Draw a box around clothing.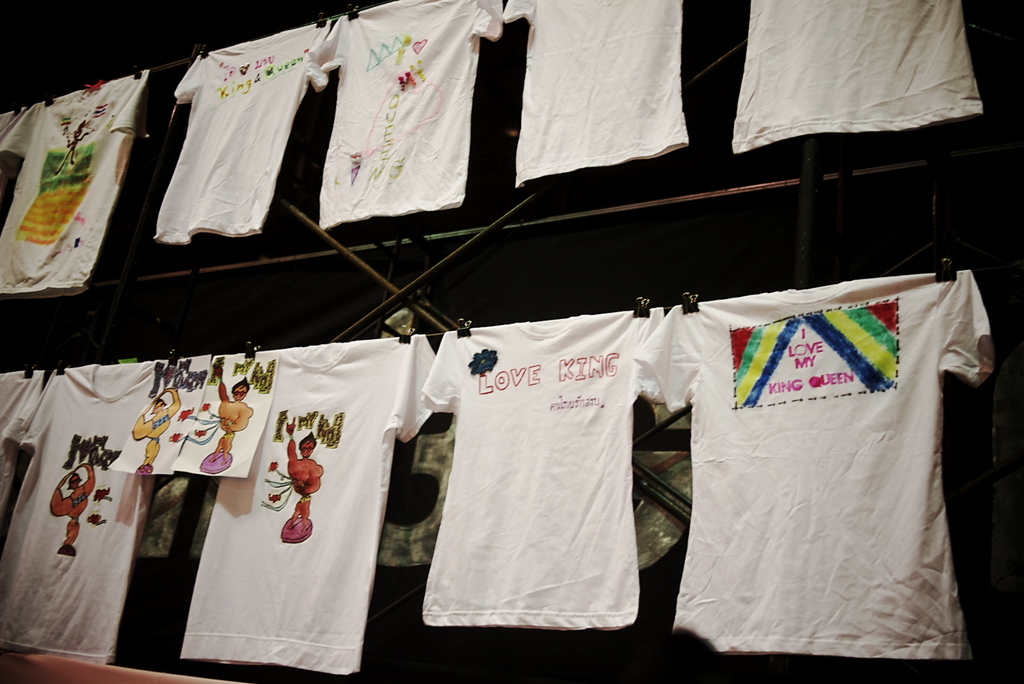
rect(500, 0, 689, 189).
